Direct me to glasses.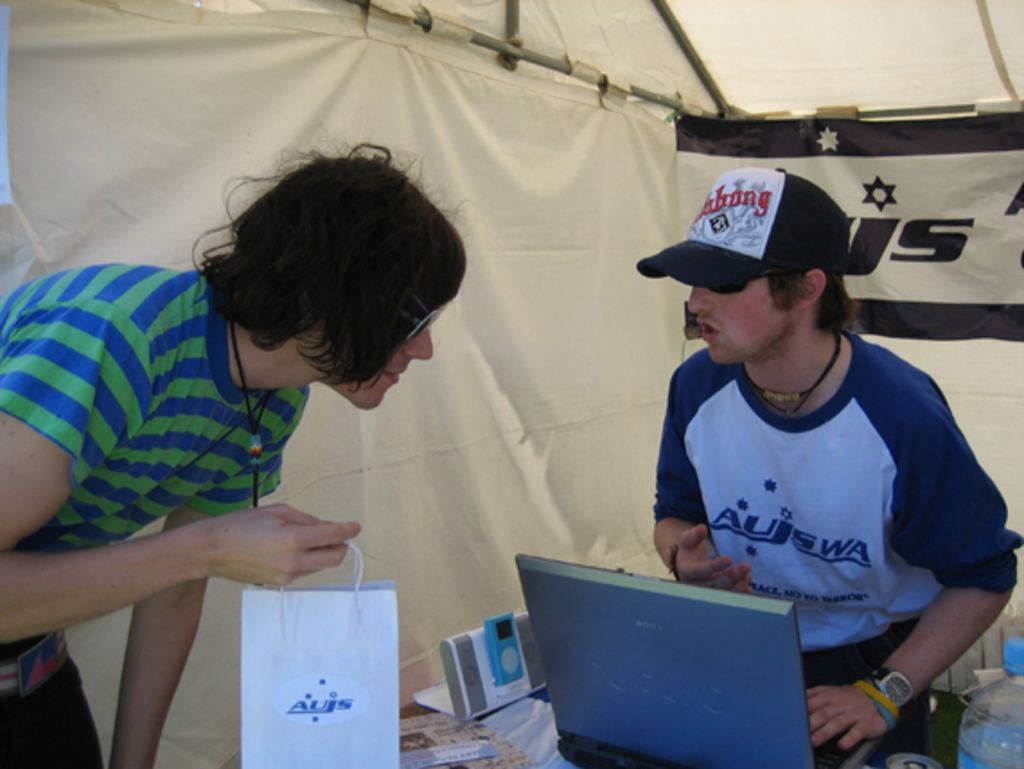
Direction: (left=706, top=264, right=798, bottom=300).
